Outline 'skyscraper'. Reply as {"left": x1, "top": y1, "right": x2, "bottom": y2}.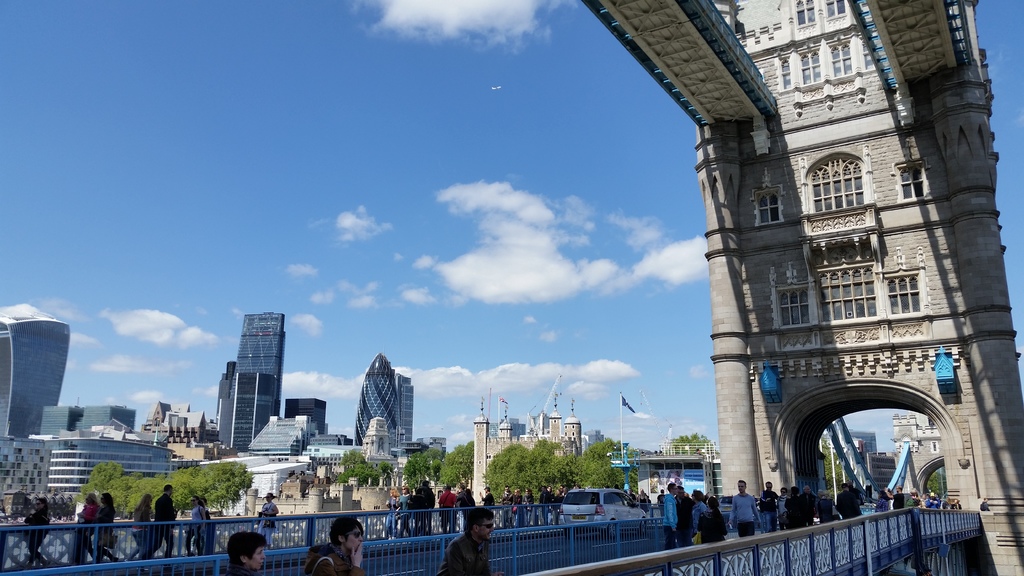
{"left": 218, "top": 312, "right": 287, "bottom": 452}.
